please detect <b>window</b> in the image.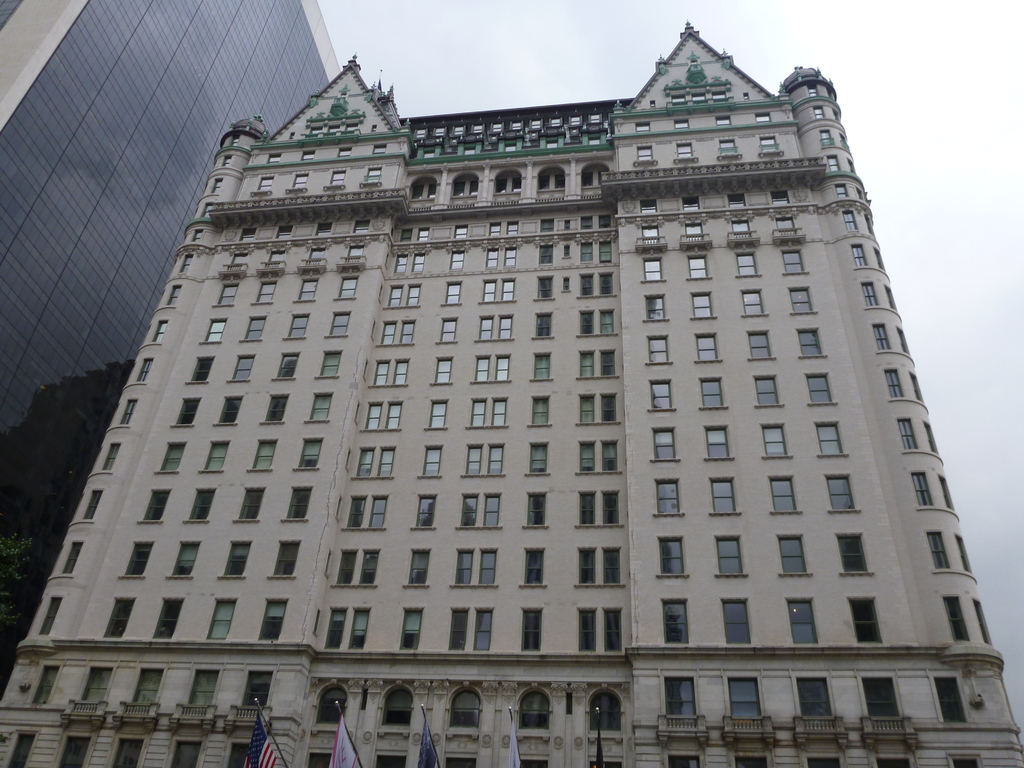
detection(594, 306, 615, 338).
